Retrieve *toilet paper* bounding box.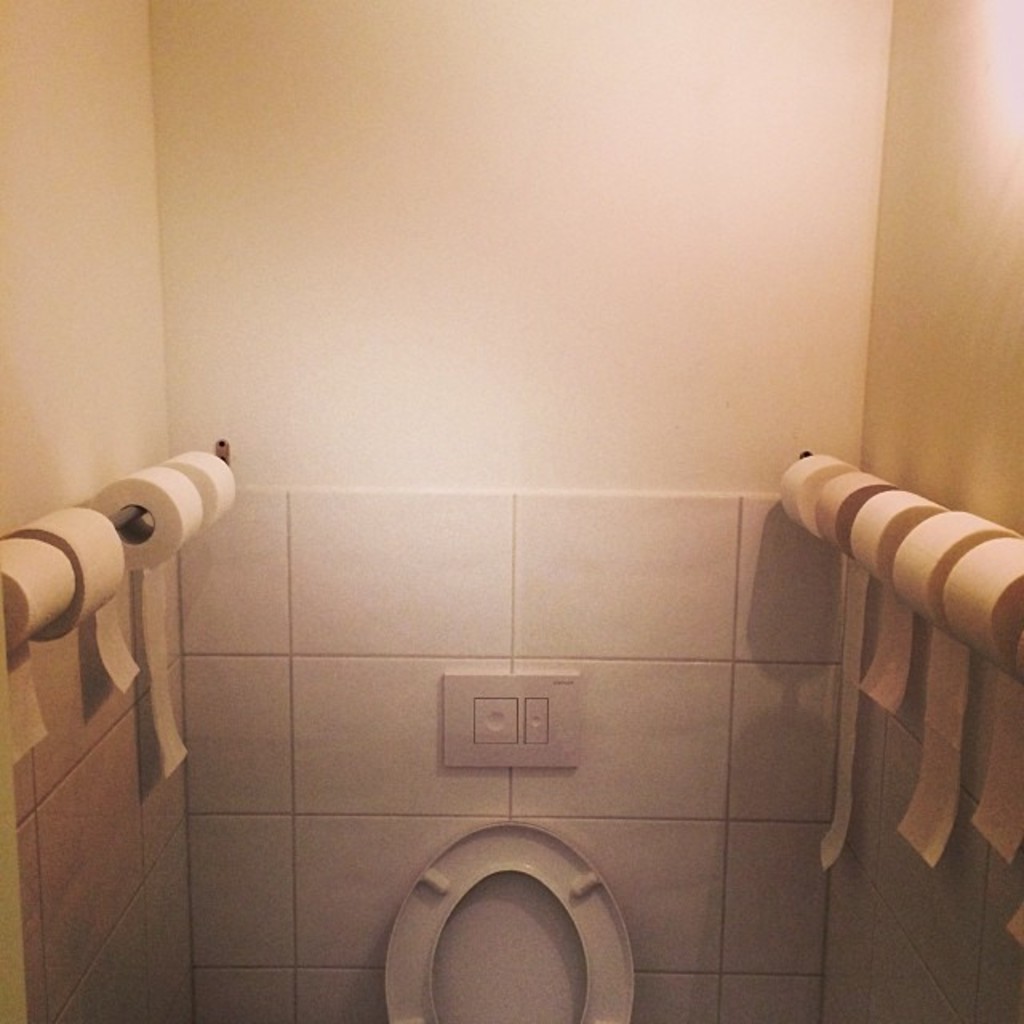
Bounding box: 162 448 243 528.
